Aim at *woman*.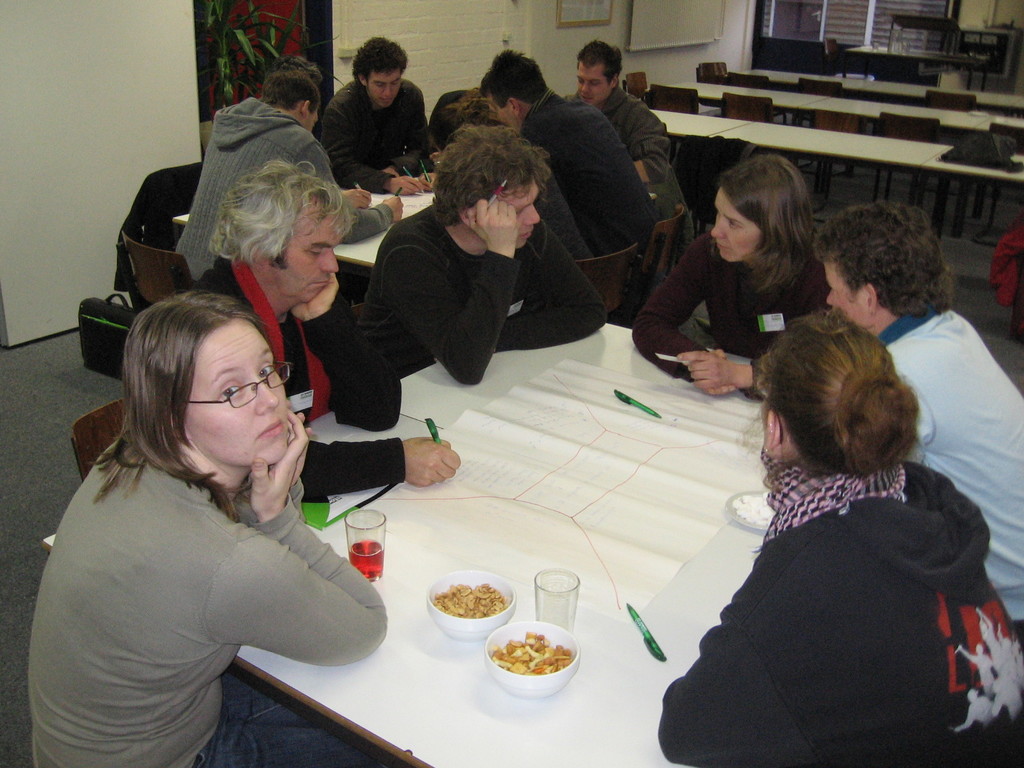
Aimed at pyautogui.locateOnScreen(655, 303, 1023, 767).
